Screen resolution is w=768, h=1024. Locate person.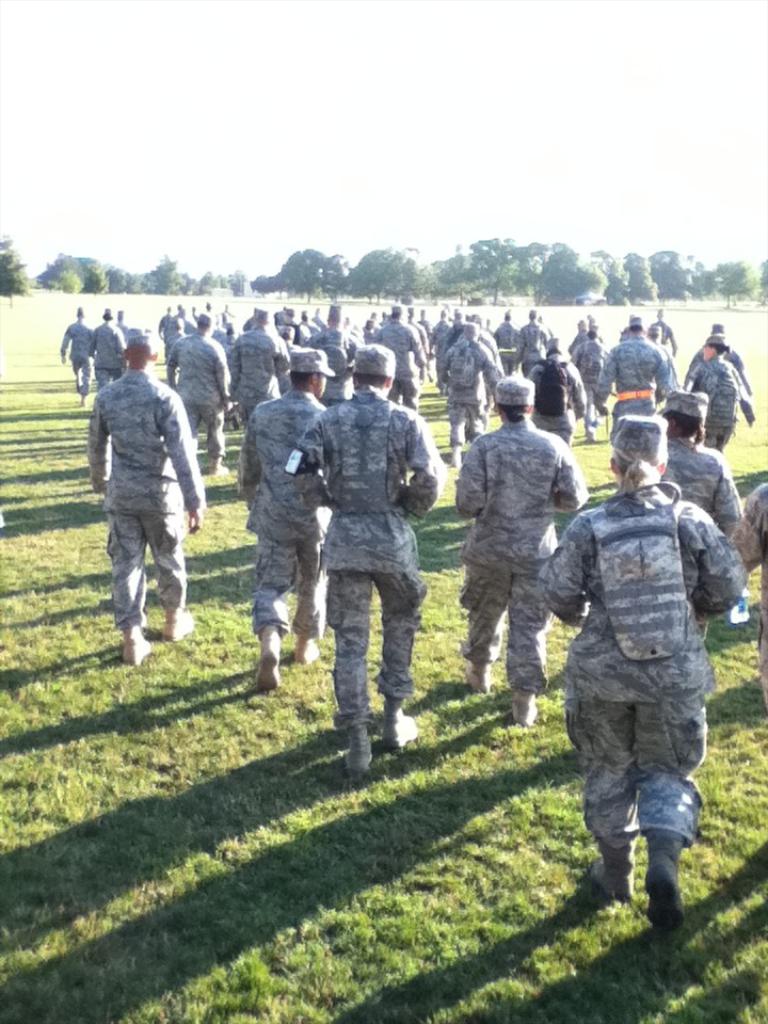
<bbox>519, 308, 558, 380</bbox>.
